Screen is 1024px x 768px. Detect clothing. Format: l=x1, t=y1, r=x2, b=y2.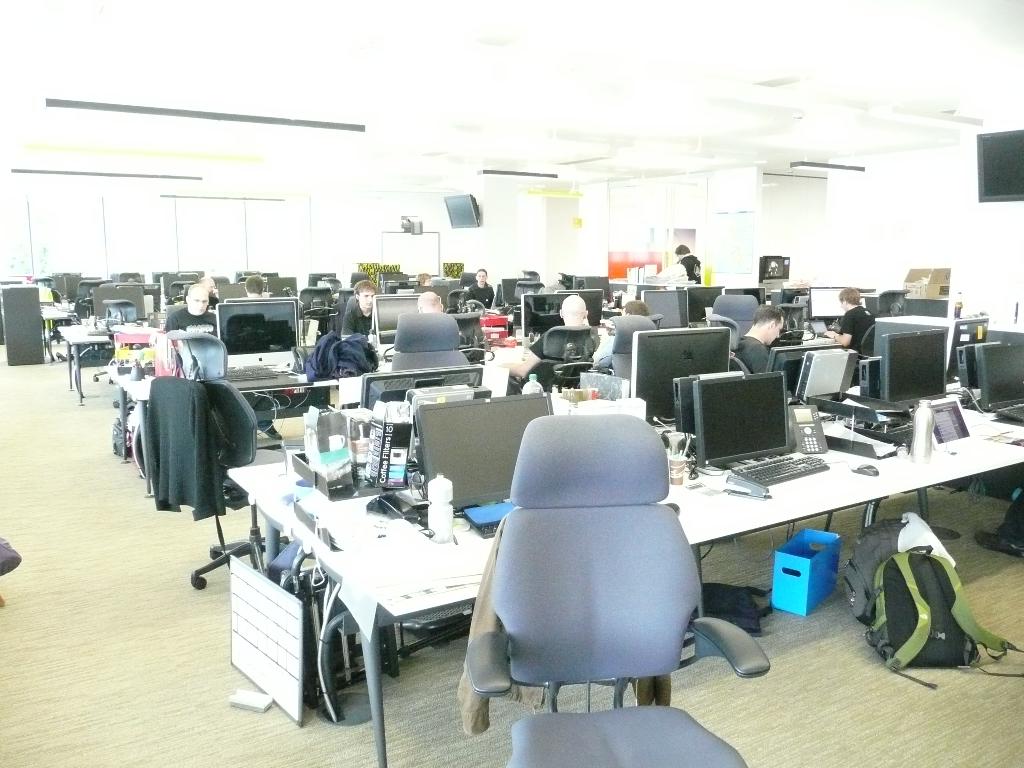
l=460, t=283, r=496, b=309.
